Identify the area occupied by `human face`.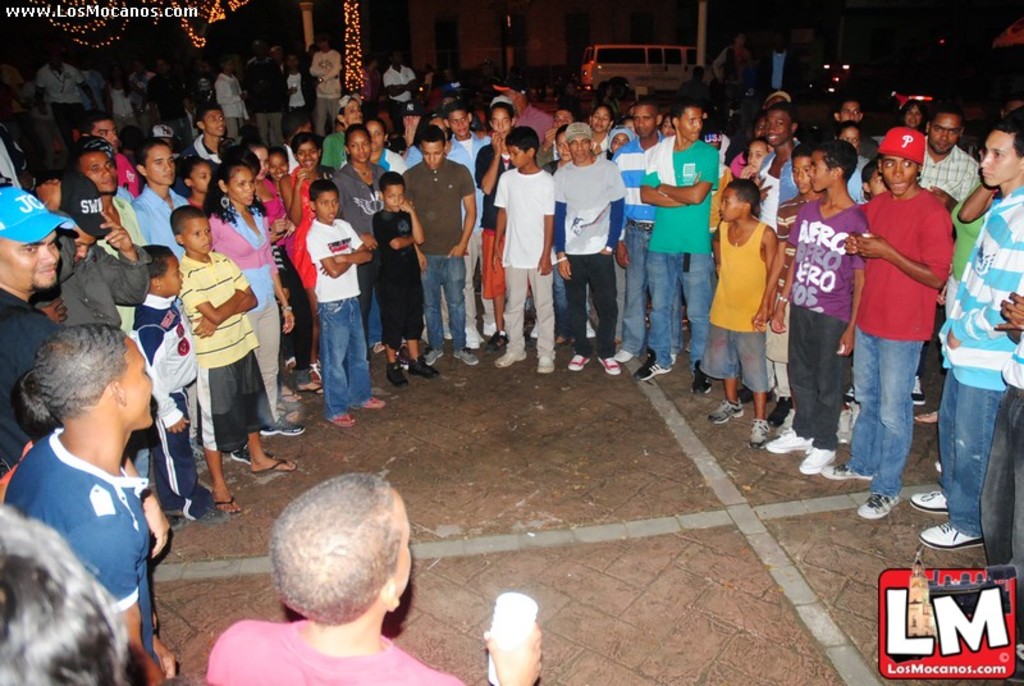
Area: select_region(177, 218, 212, 257).
